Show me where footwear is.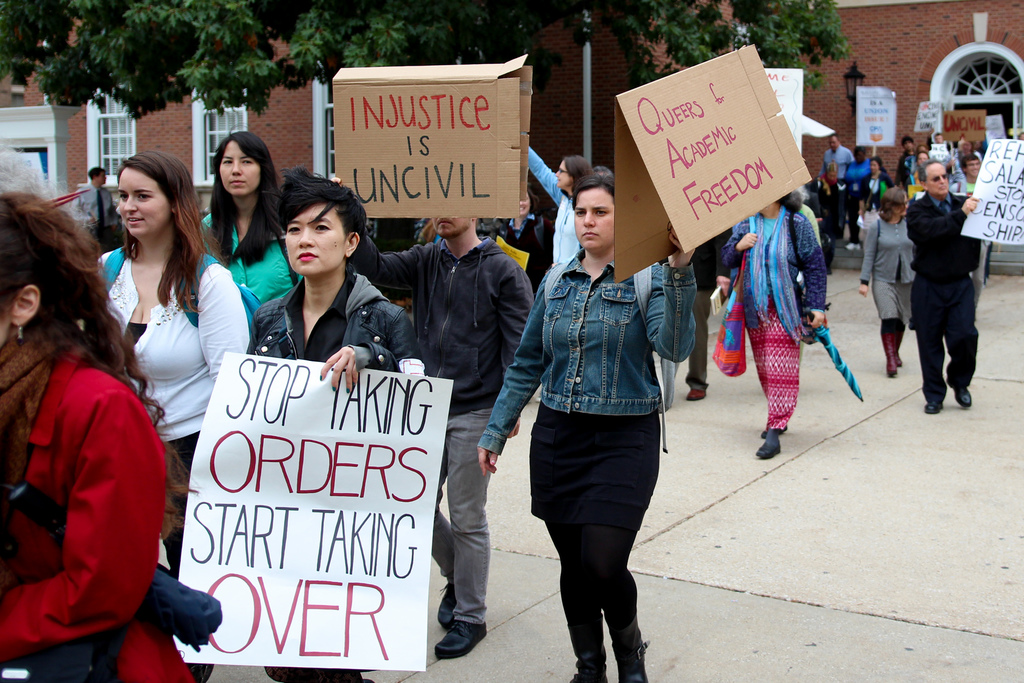
footwear is at l=761, t=425, r=781, b=433.
